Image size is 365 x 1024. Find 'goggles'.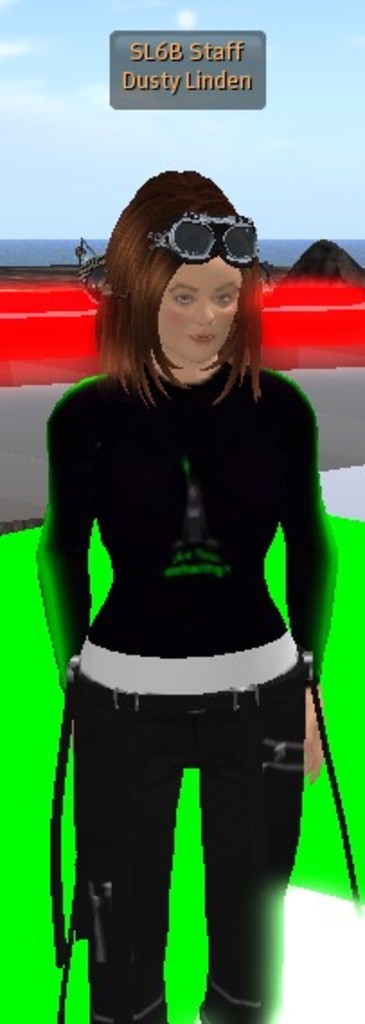
138:209:254:257.
